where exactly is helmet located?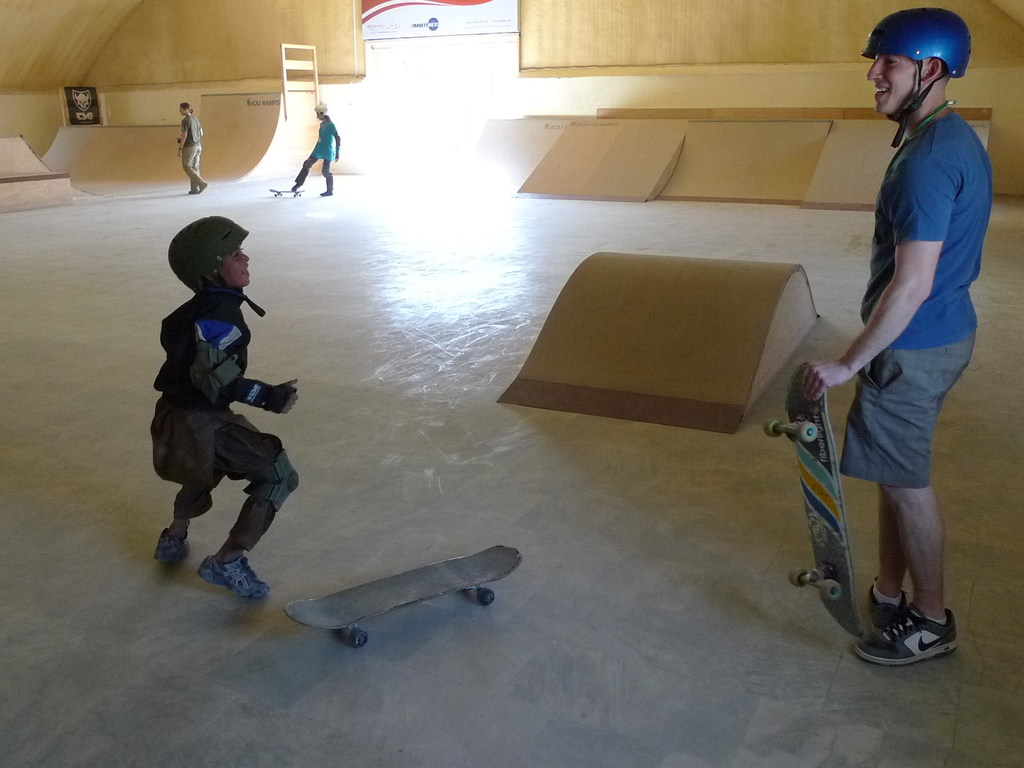
Its bounding box is <box>164,208,262,310</box>.
